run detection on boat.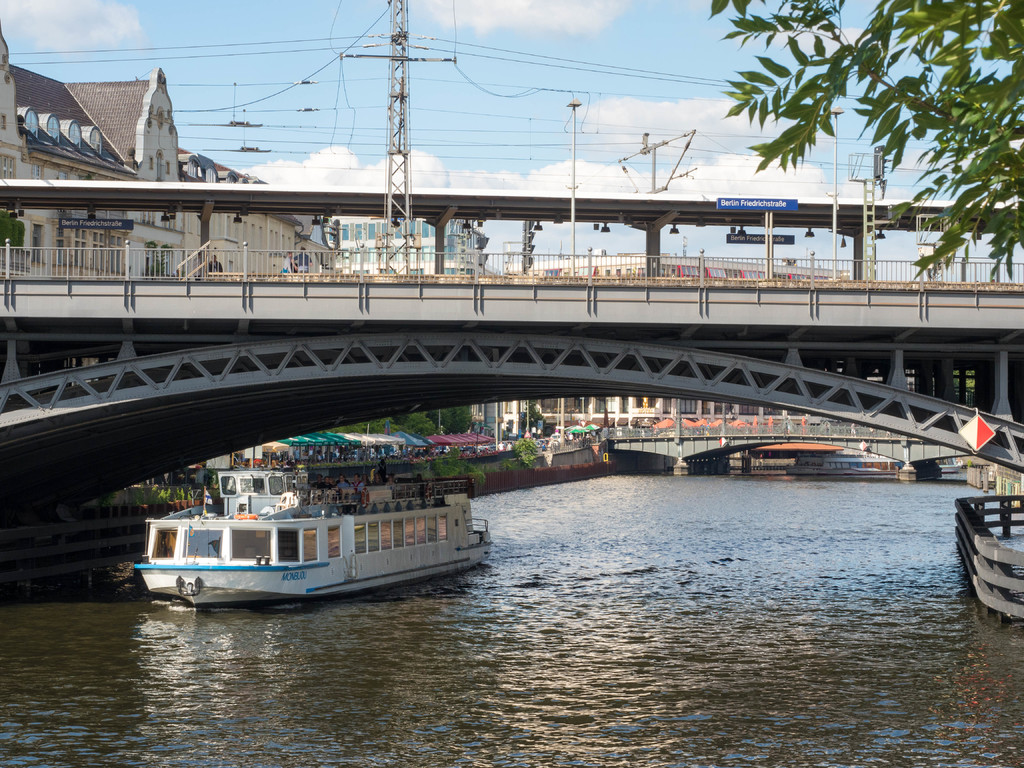
Result: 132:461:523:614.
